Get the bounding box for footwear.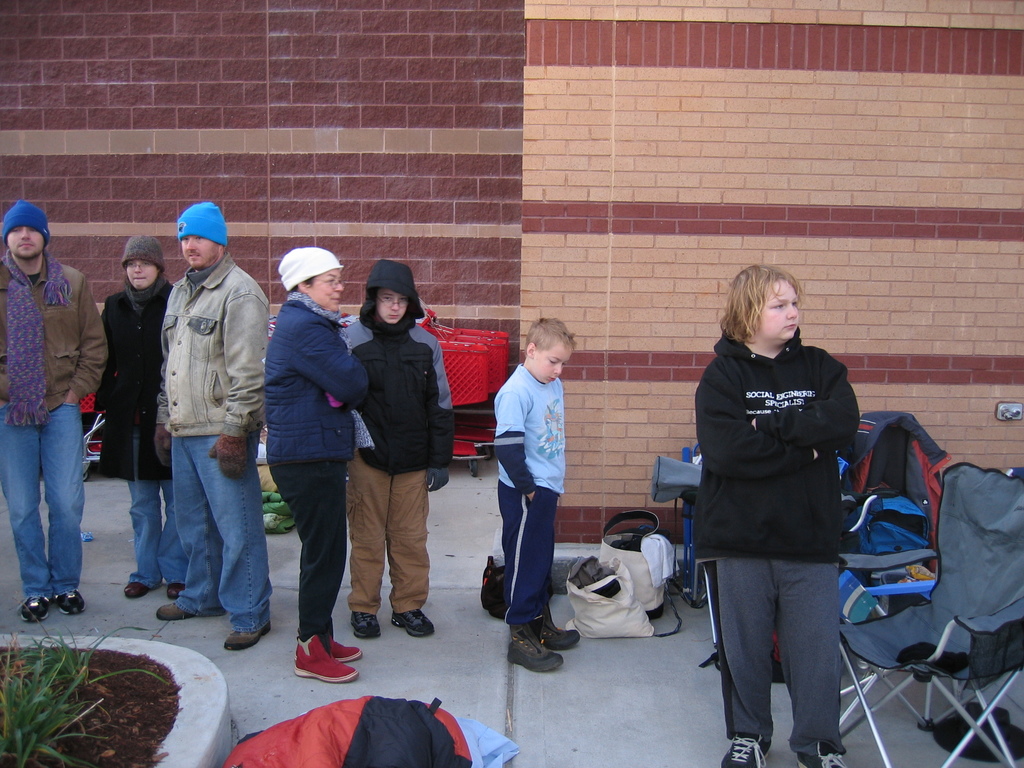
crop(228, 617, 275, 648).
